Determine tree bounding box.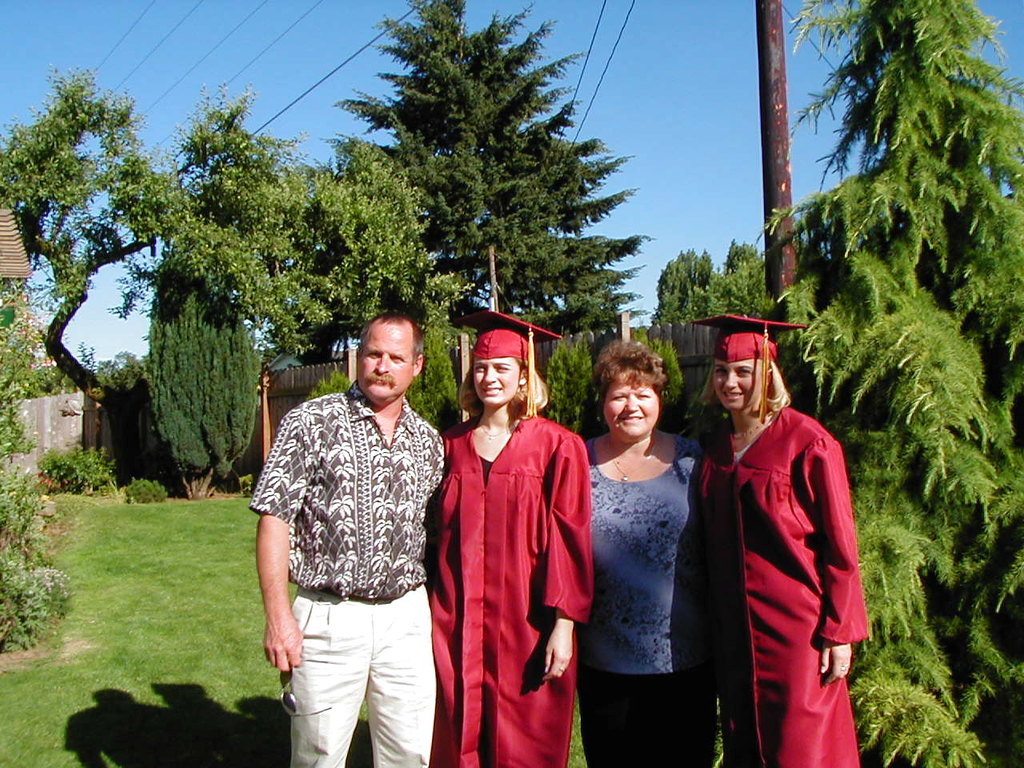
Determined: (x1=331, y1=0, x2=657, y2=375).
